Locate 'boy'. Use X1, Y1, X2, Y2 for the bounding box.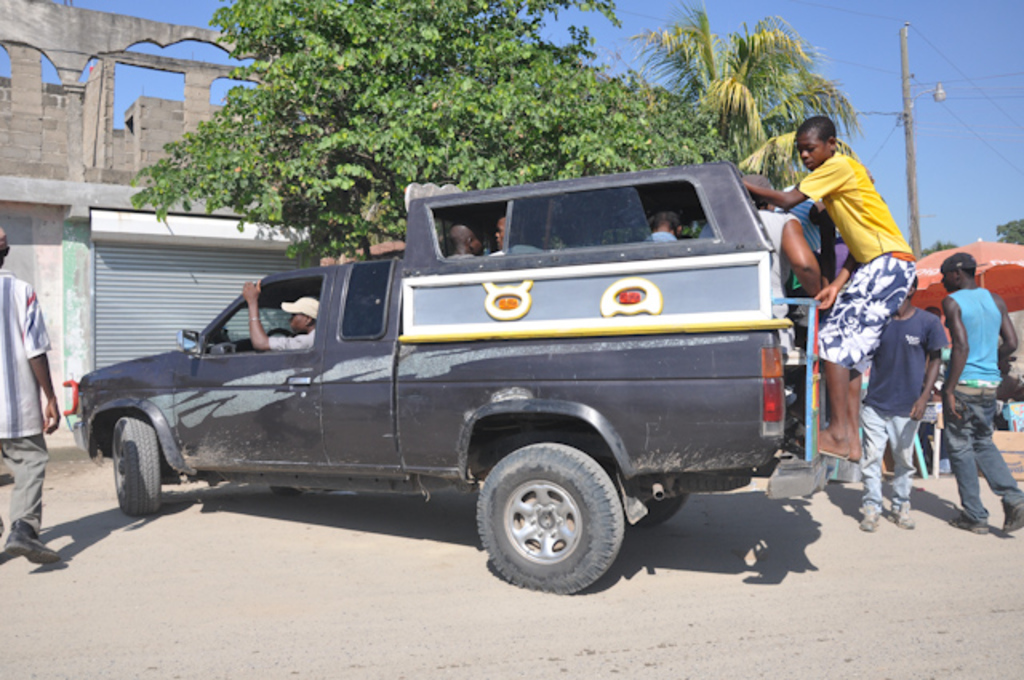
944, 253, 1022, 534.
